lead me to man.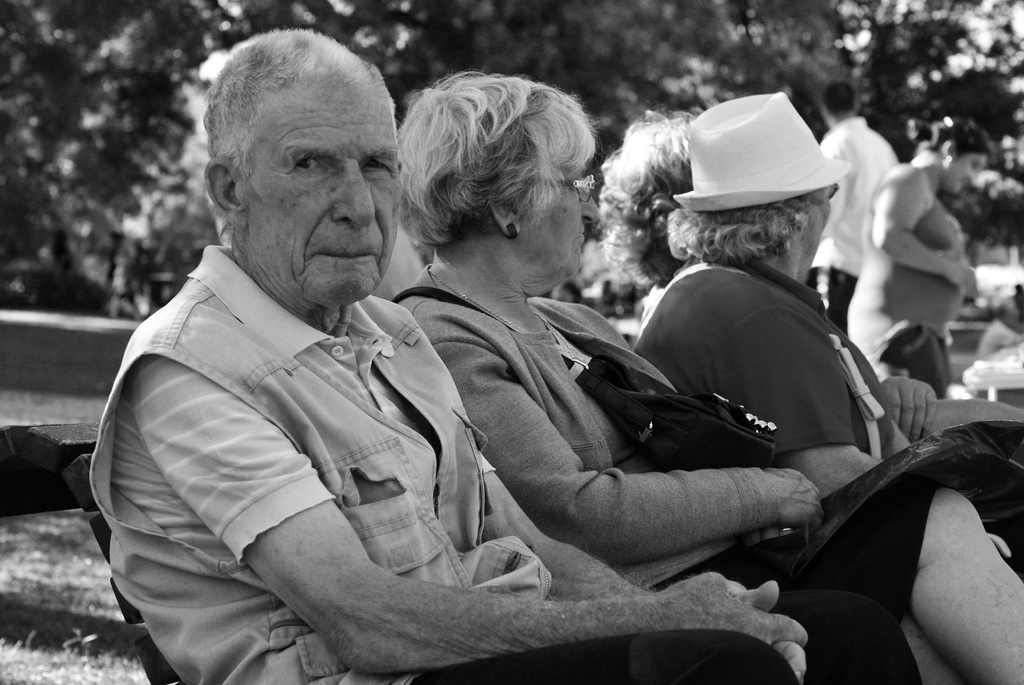
Lead to locate(825, 78, 893, 323).
